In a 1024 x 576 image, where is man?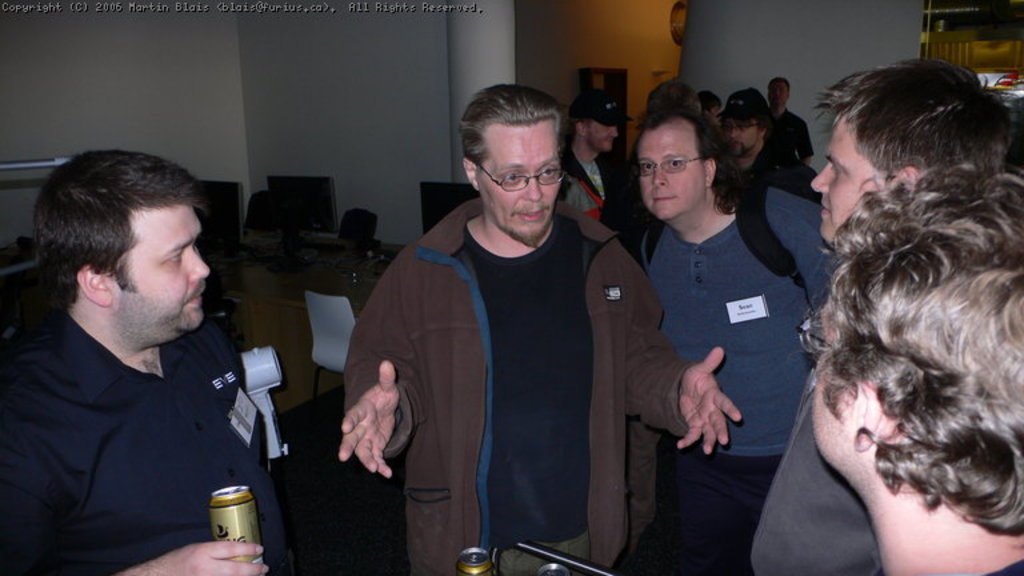
[x1=767, y1=75, x2=817, y2=188].
